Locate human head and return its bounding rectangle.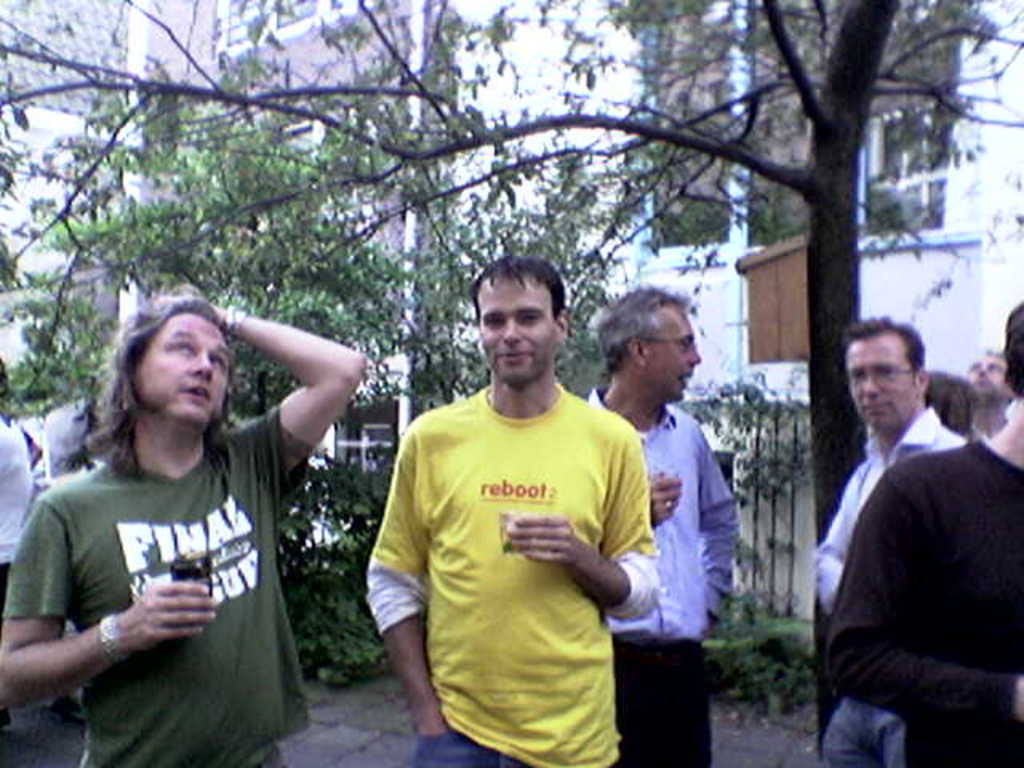
box(118, 294, 230, 429).
